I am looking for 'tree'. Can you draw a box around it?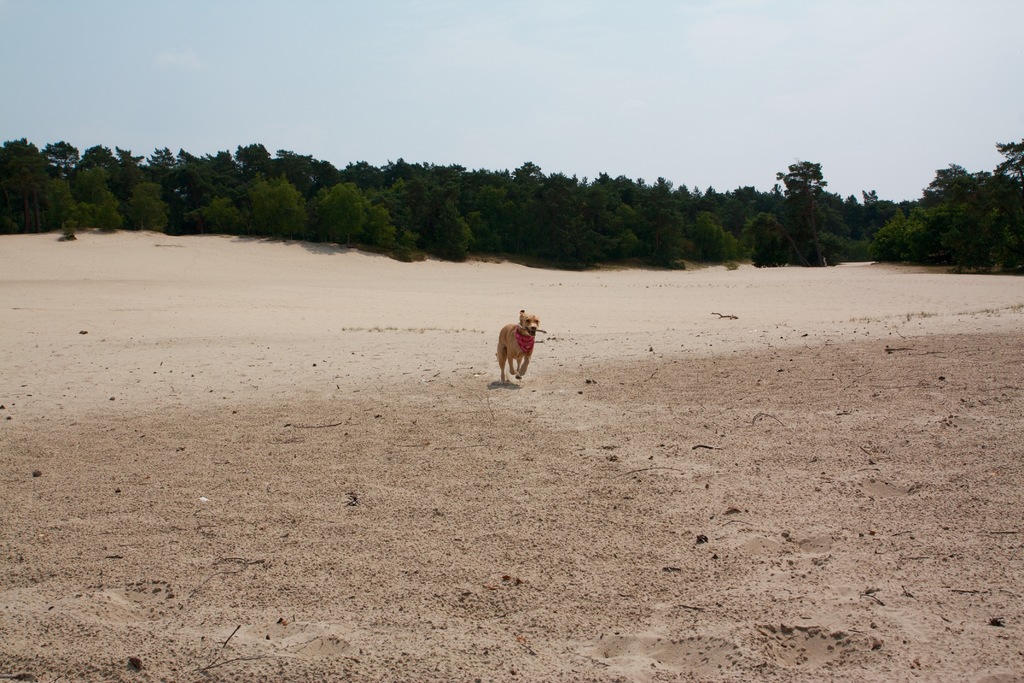
Sure, the bounding box is region(762, 184, 790, 222).
